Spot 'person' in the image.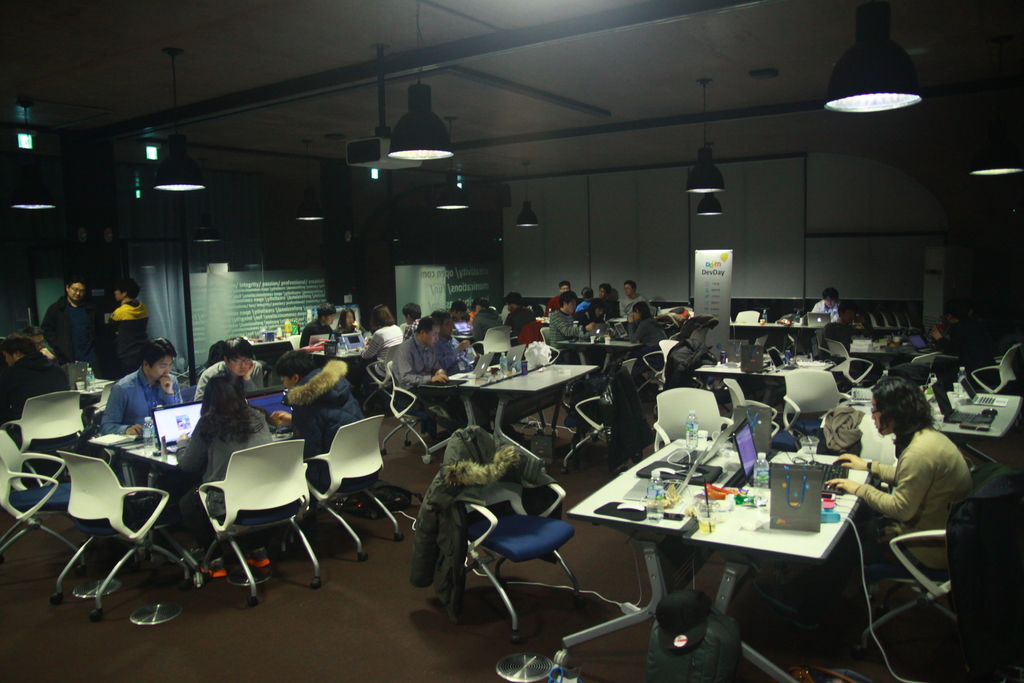
'person' found at (x1=178, y1=364, x2=296, y2=586).
